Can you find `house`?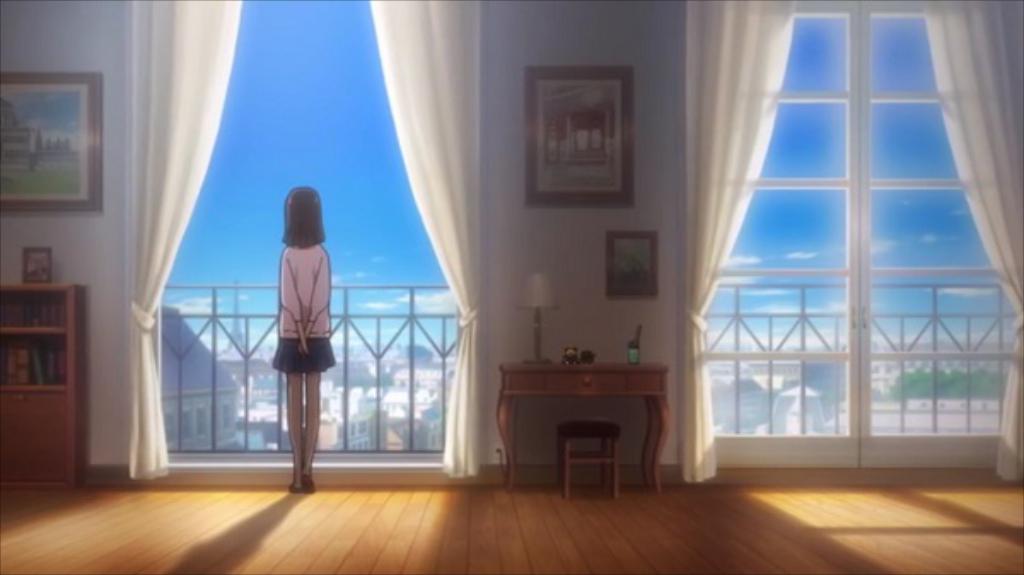
Yes, bounding box: locate(352, 0, 751, 573).
